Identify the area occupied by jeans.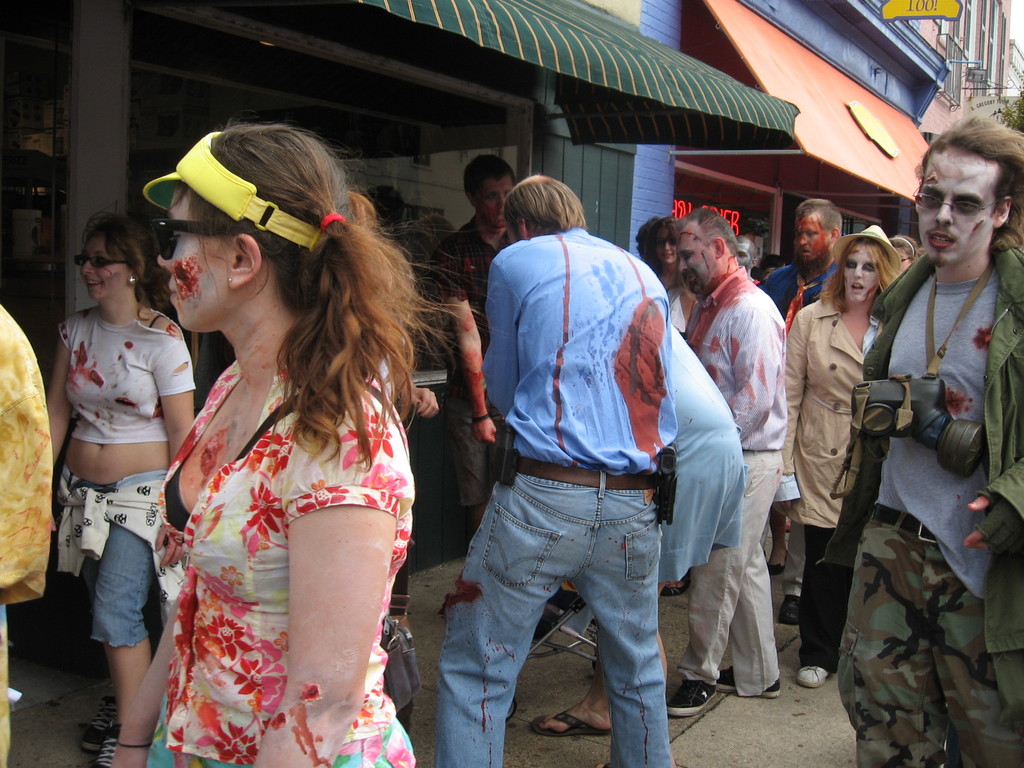
Area: 789:523:852:680.
